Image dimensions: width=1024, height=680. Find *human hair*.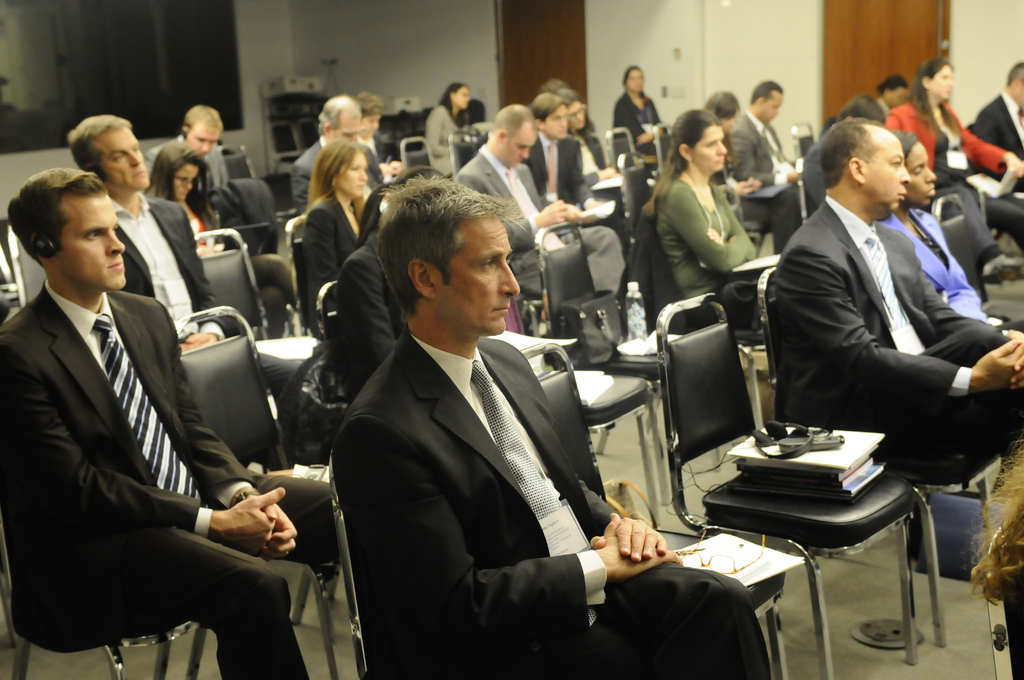
rect(557, 87, 598, 141).
